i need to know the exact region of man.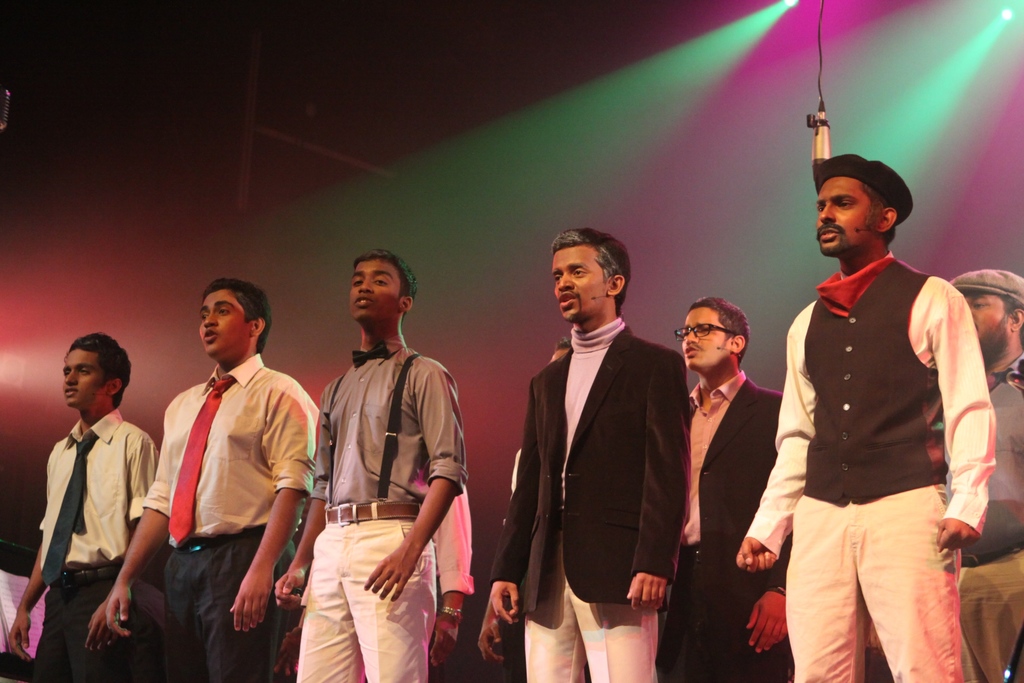
Region: x1=661, y1=295, x2=781, y2=682.
